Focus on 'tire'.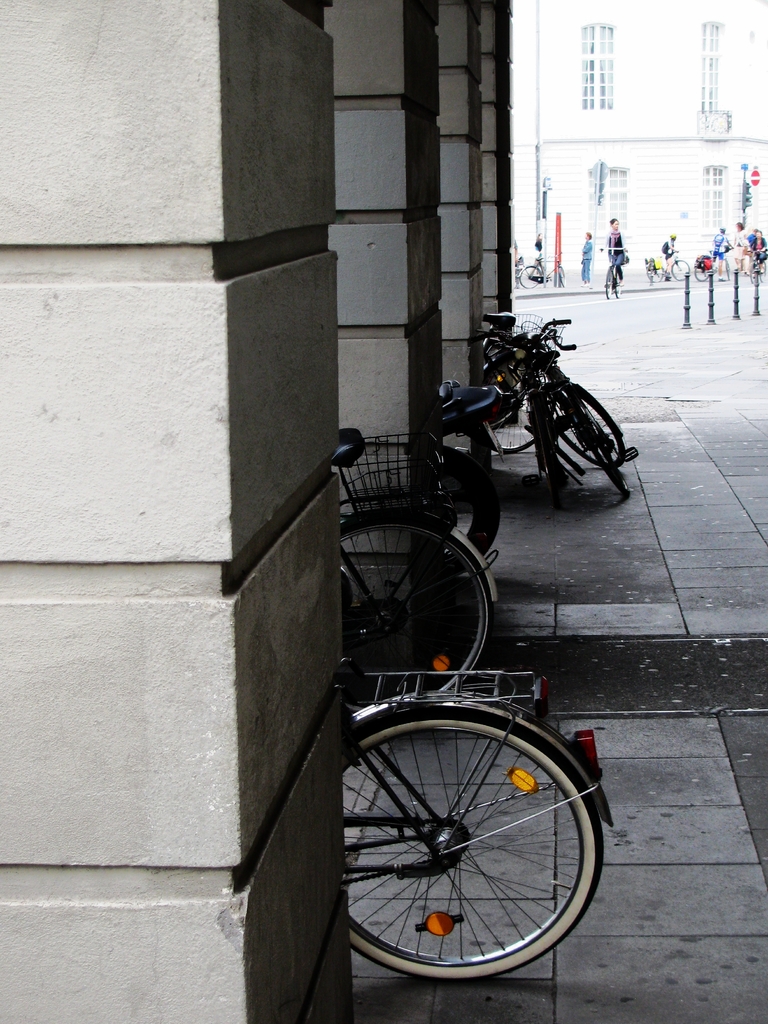
Focused at rect(760, 257, 767, 285).
